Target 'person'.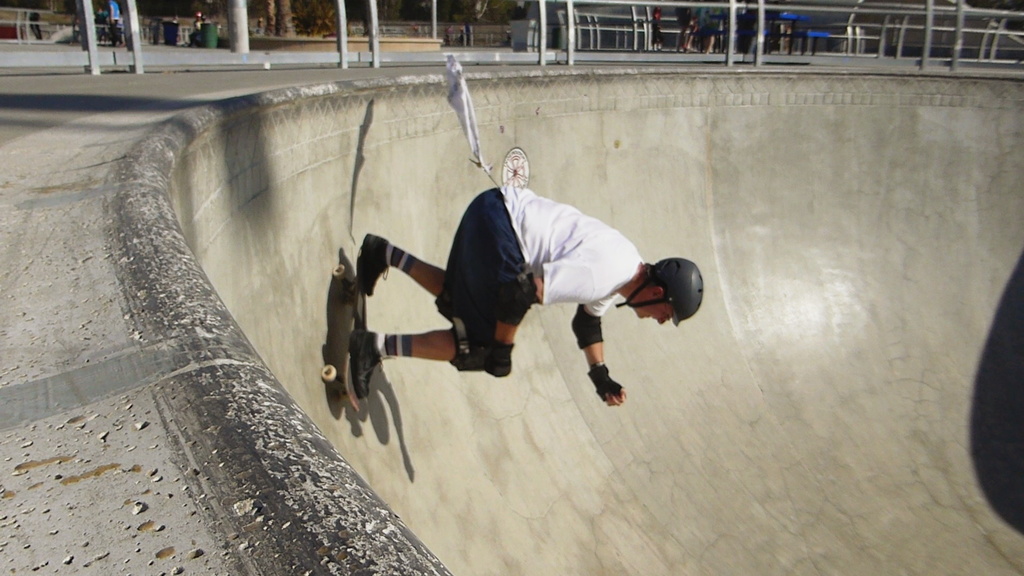
Target region: select_region(347, 182, 706, 405).
